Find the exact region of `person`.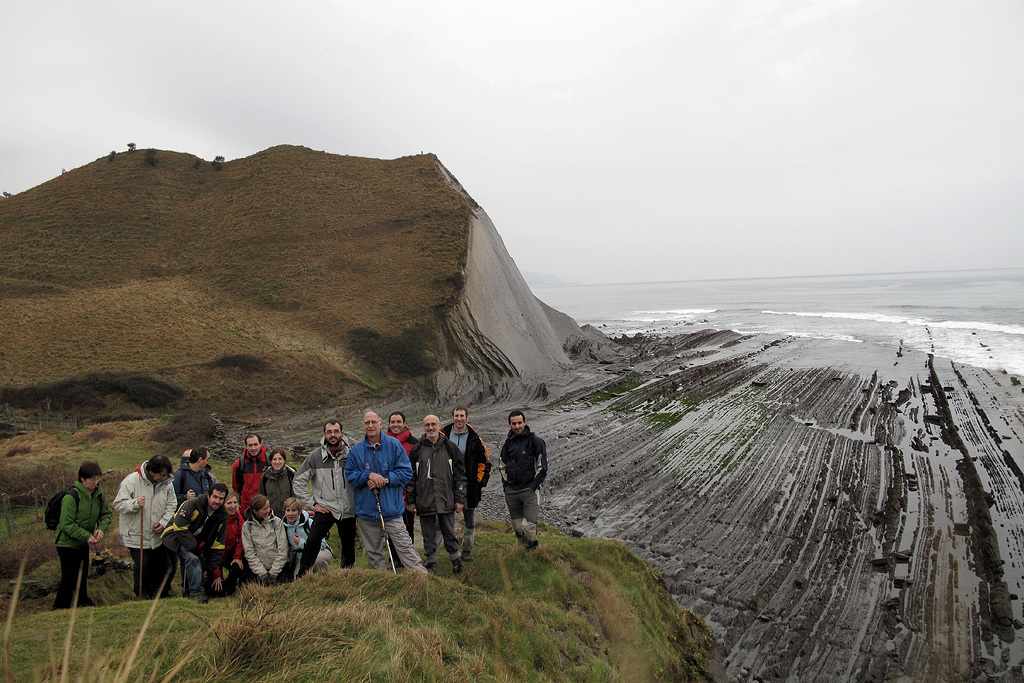
Exact region: (x1=344, y1=409, x2=427, y2=576).
